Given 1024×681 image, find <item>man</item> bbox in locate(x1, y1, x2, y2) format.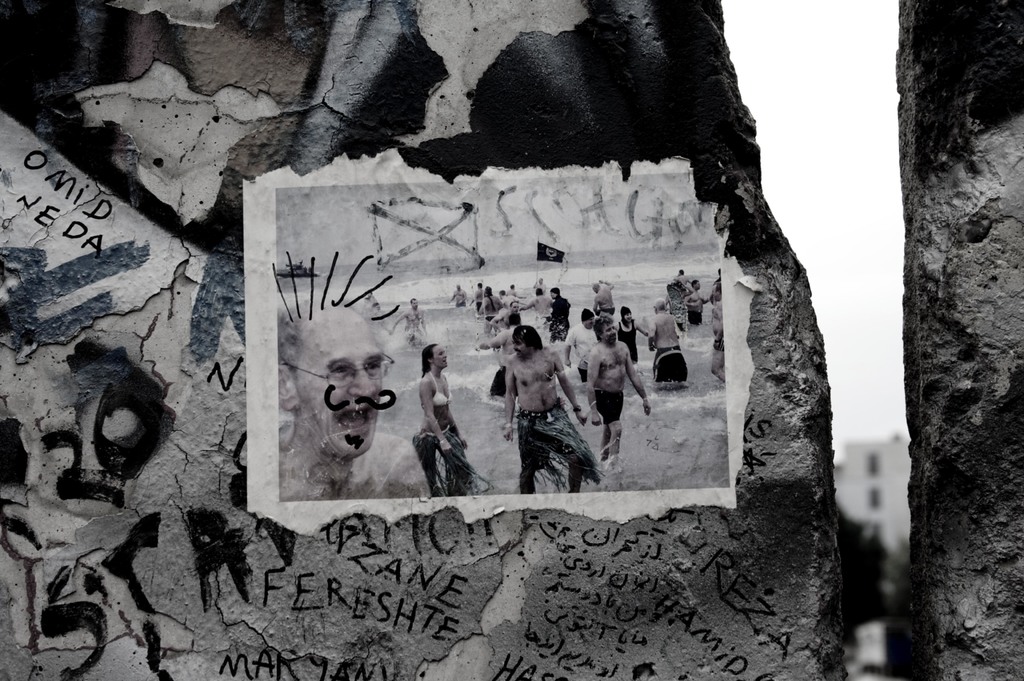
locate(563, 305, 596, 384).
